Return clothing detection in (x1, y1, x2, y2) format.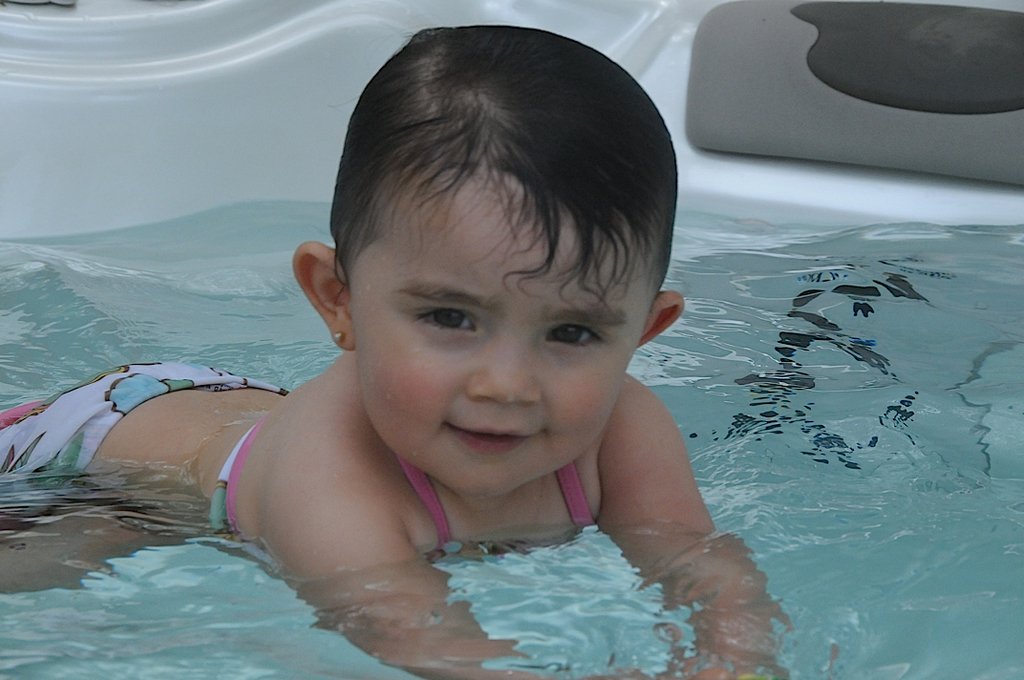
(0, 350, 286, 509).
